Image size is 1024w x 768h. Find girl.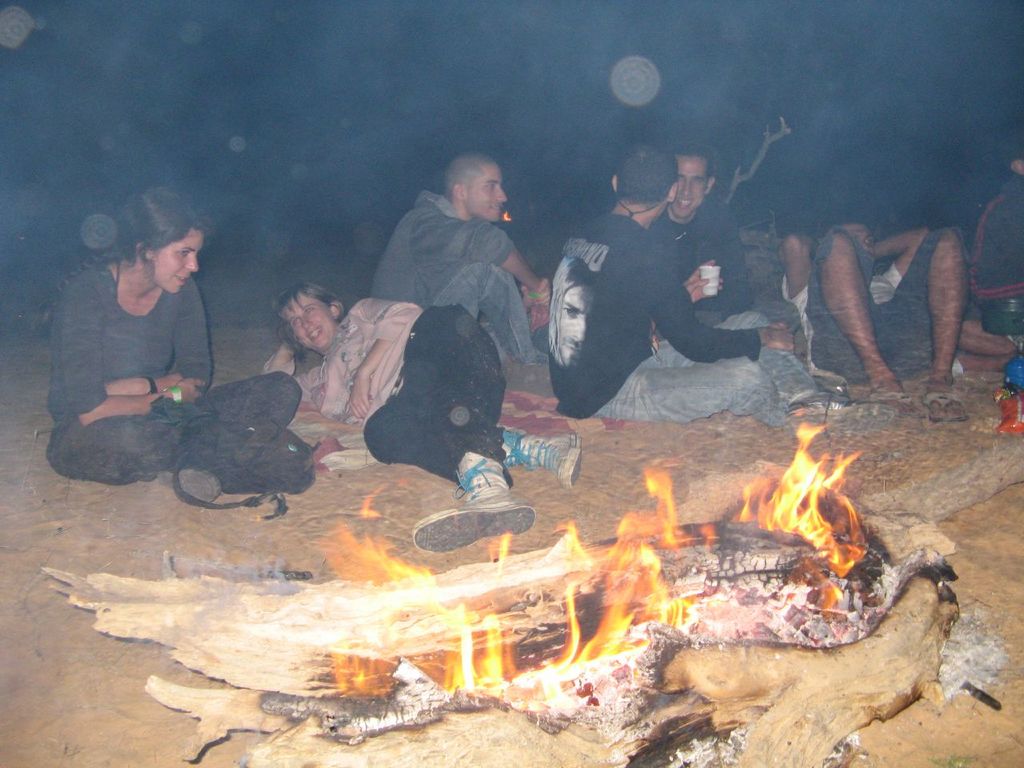
53,190,302,486.
